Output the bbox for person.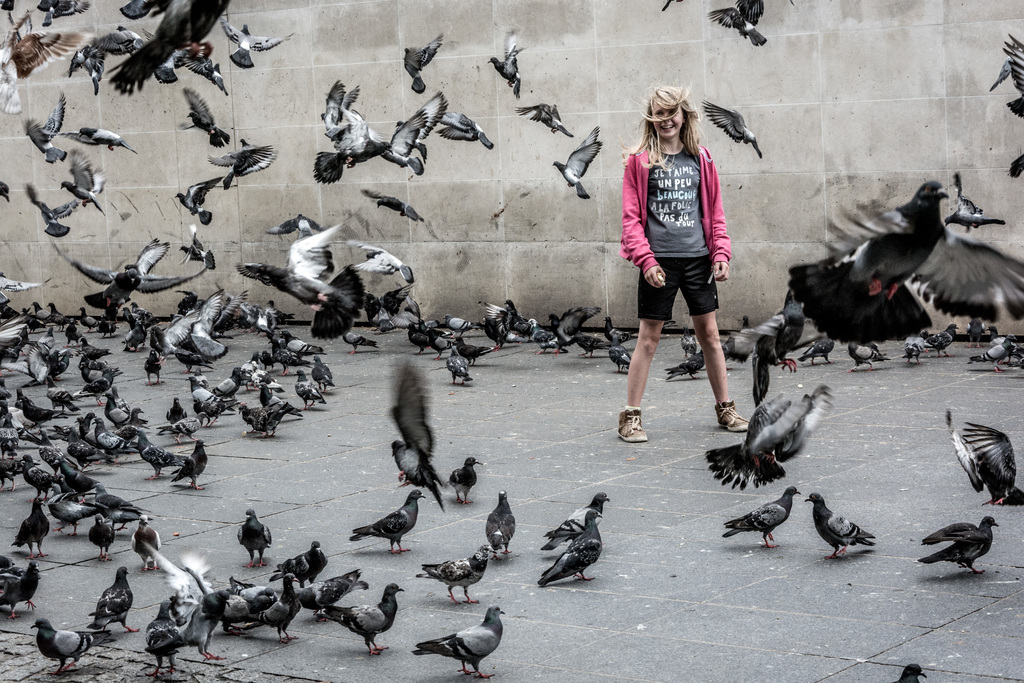
<region>615, 86, 755, 441</region>.
